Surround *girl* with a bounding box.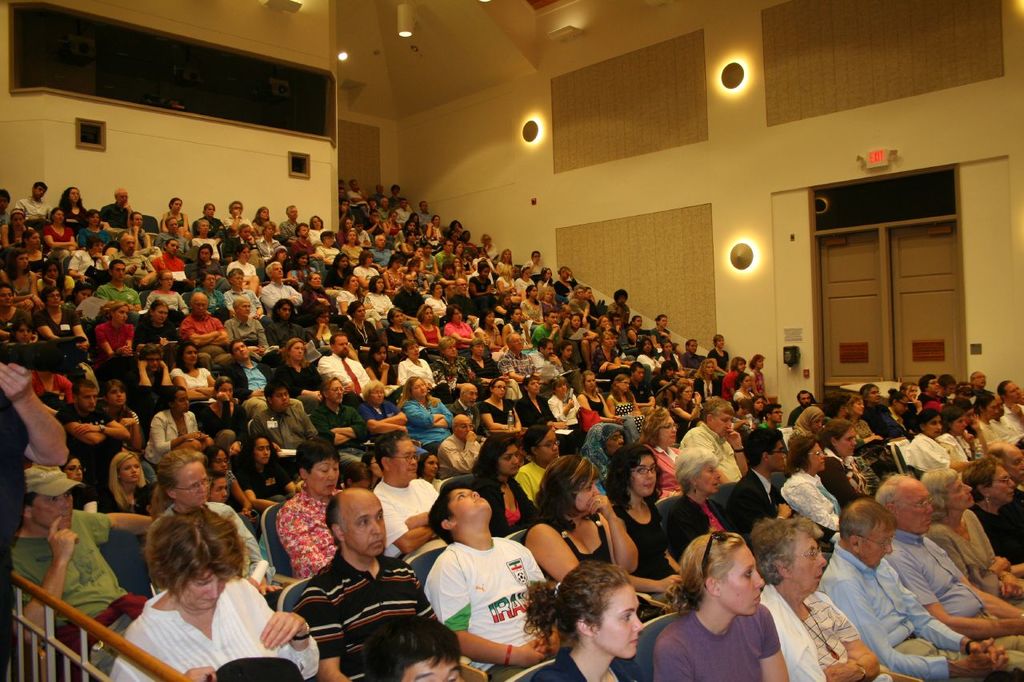
(left=522, top=560, right=644, bottom=681).
